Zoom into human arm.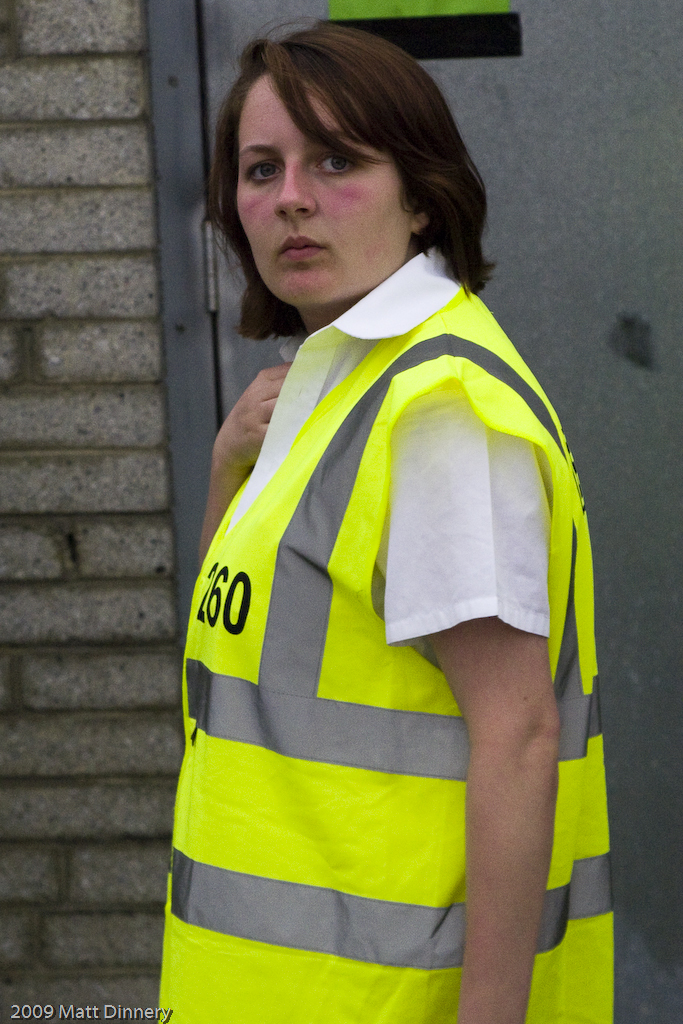
Zoom target: [left=434, top=380, right=557, bottom=1023].
